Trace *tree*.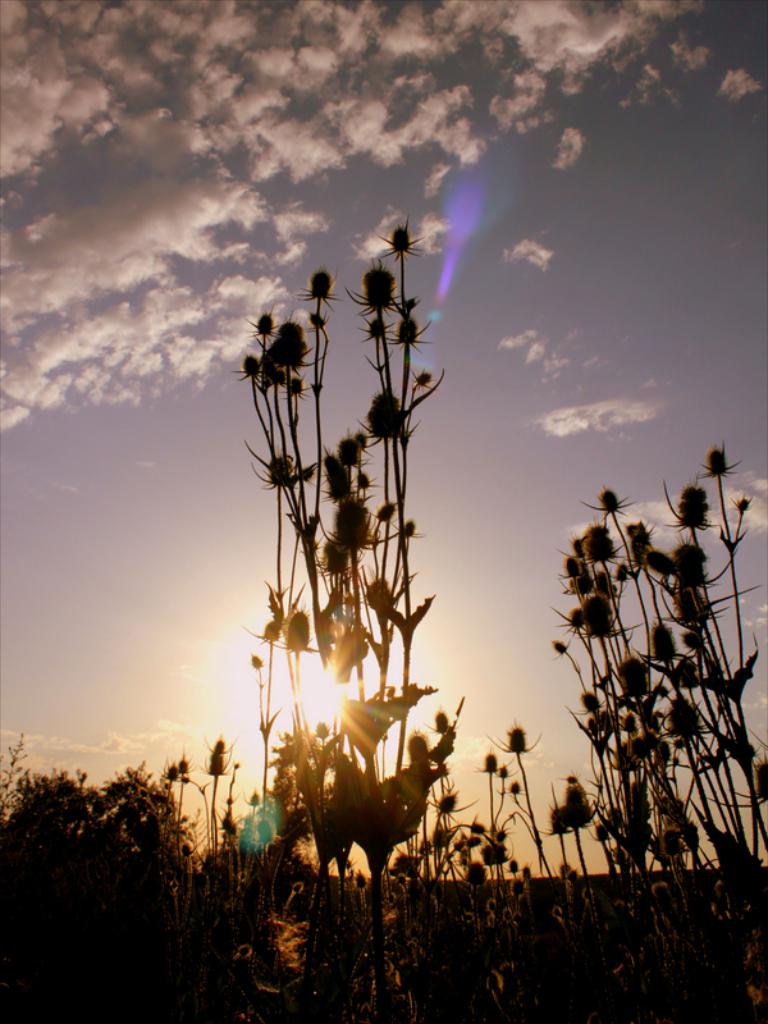
Traced to {"left": 221, "top": 202, "right": 483, "bottom": 1023}.
